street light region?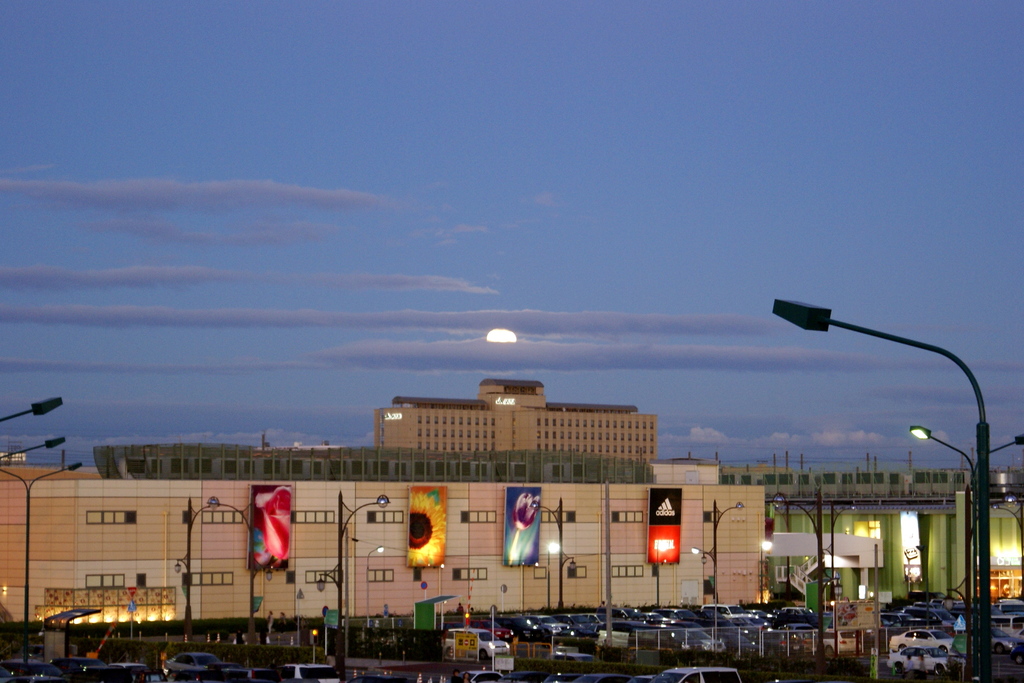
l=364, t=545, r=383, b=628
